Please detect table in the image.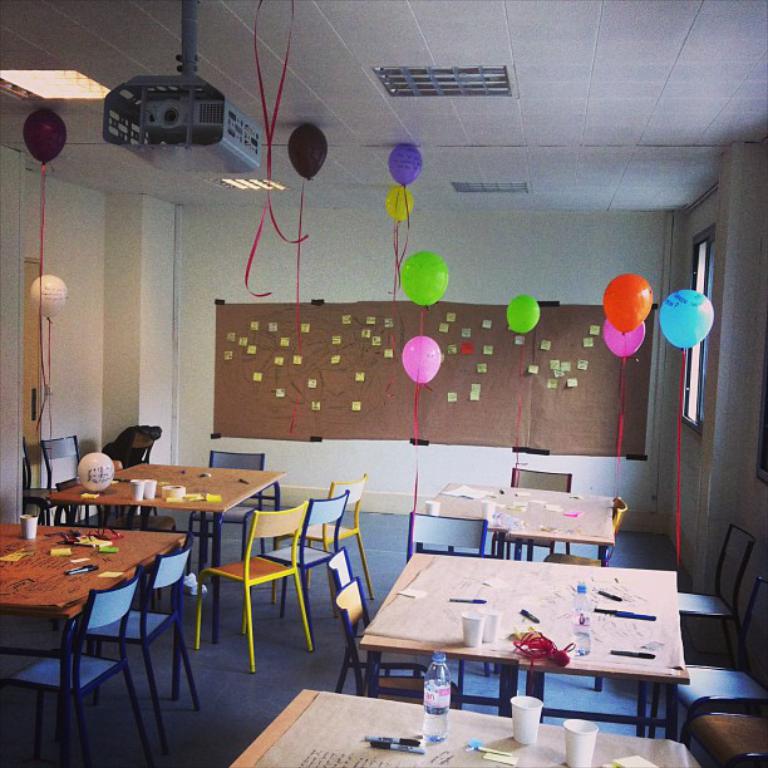
{"x1": 0, "y1": 525, "x2": 186, "y2": 735}.
